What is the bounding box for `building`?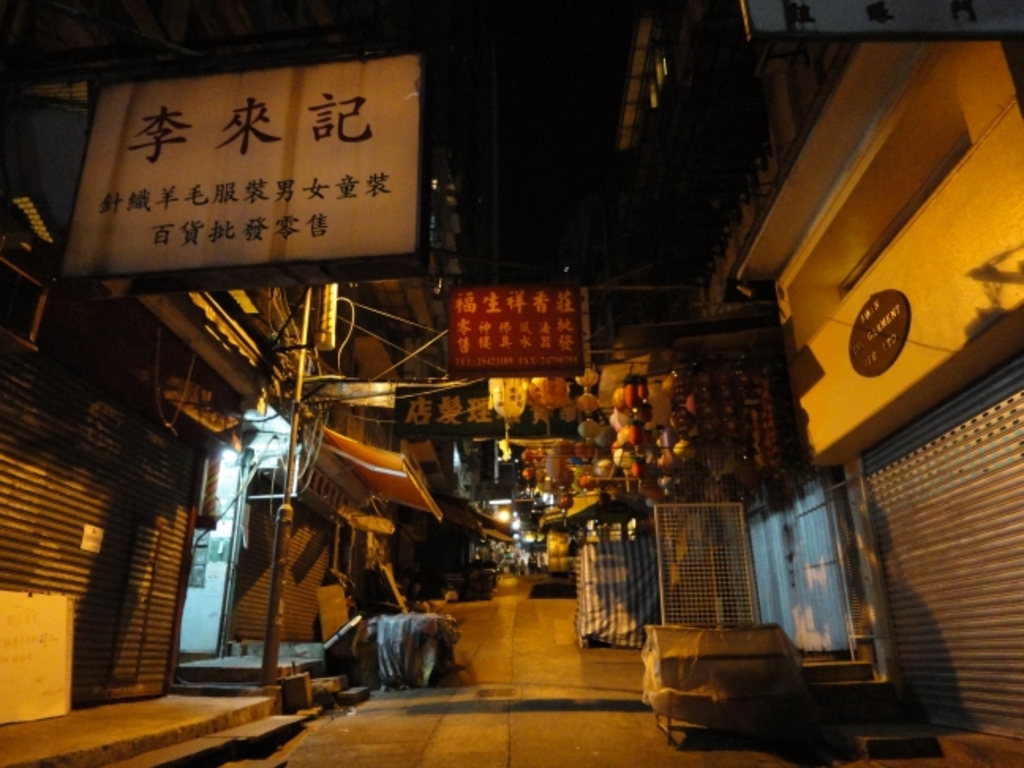
x1=0, y1=0, x2=438, y2=727.
